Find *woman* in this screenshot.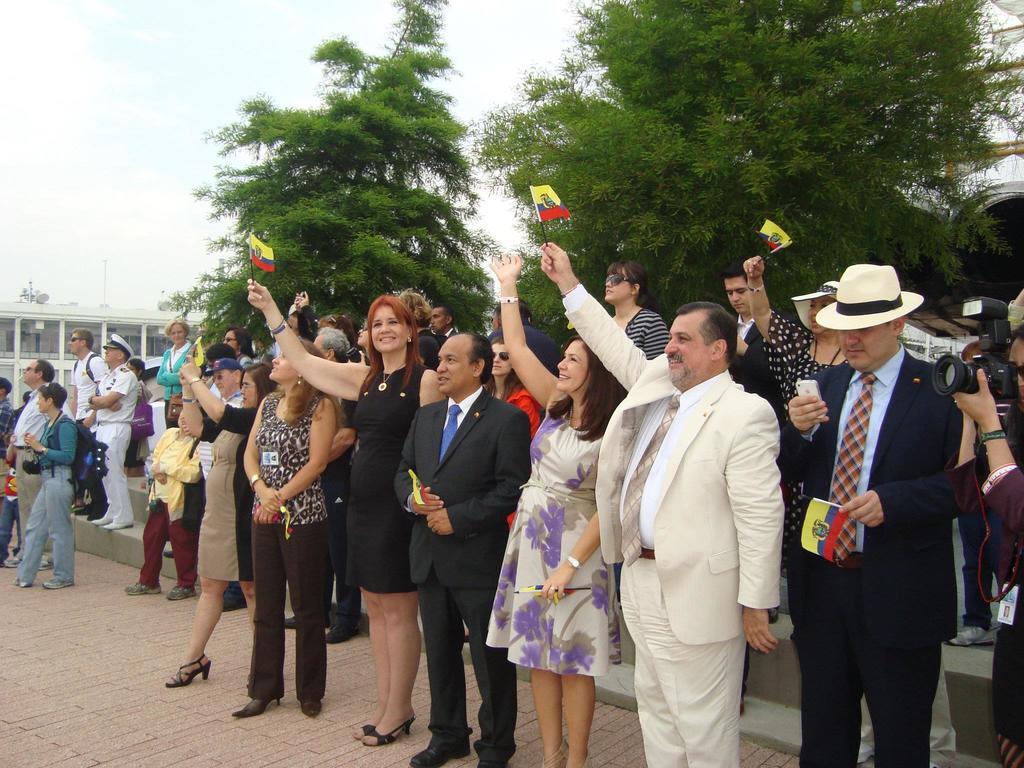
The bounding box for *woman* is [227, 337, 348, 717].
